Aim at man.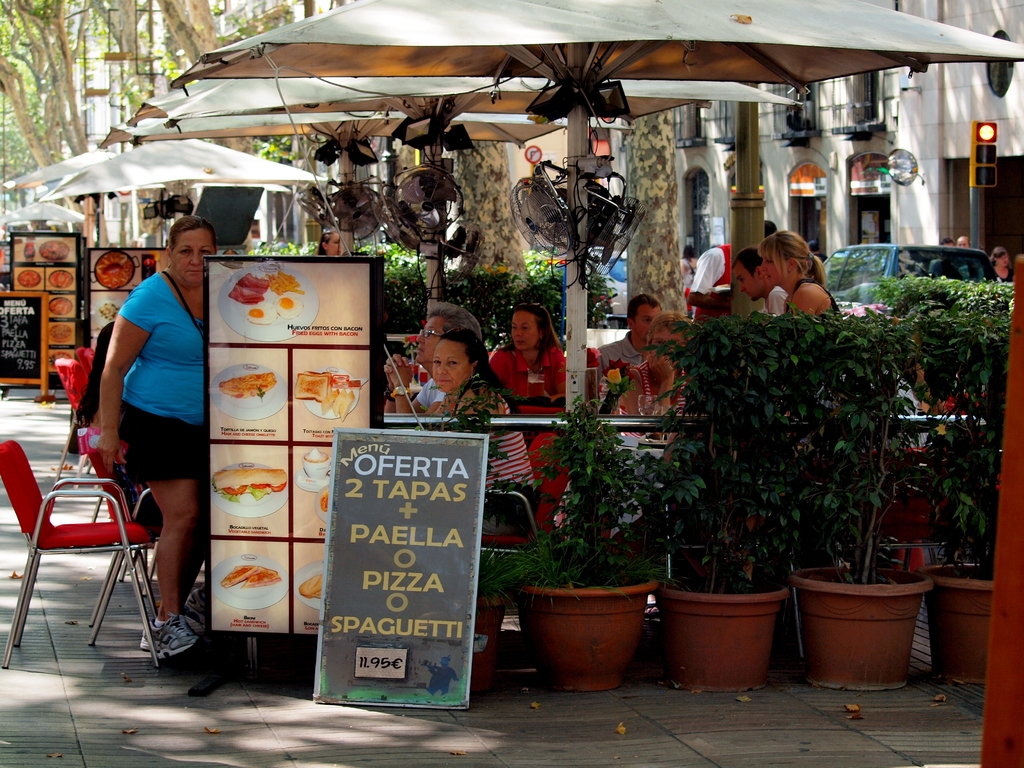
Aimed at 594 292 667 375.
